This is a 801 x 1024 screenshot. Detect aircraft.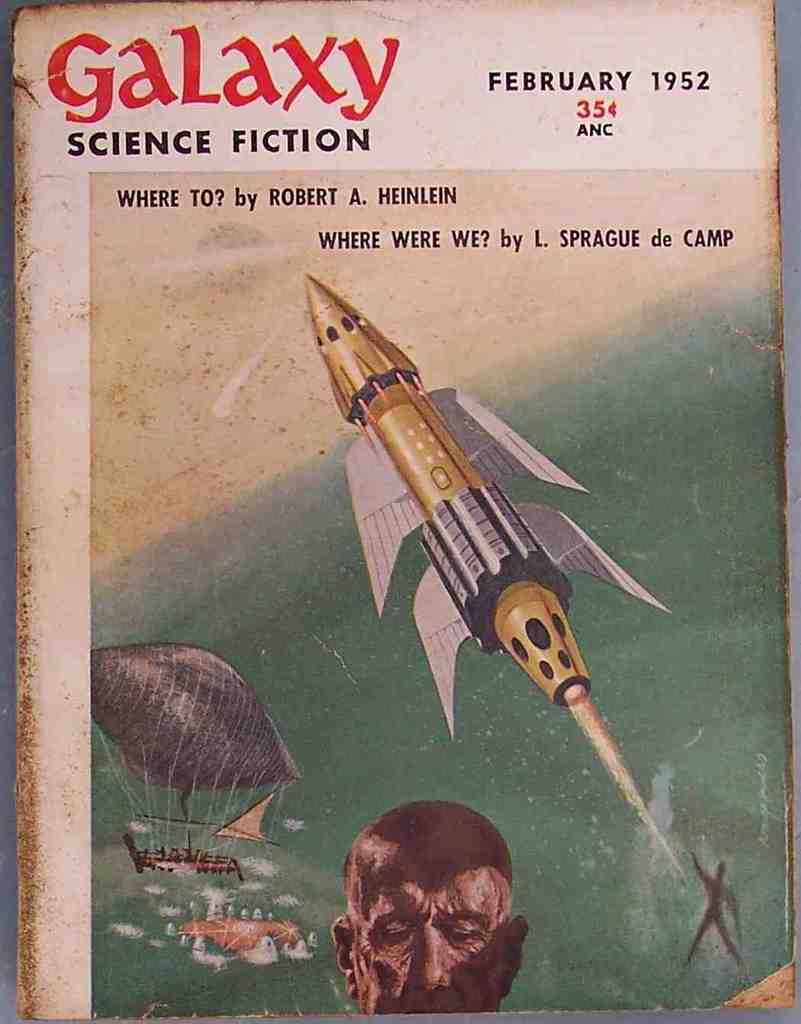
rect(93, 646, 303, 887).
